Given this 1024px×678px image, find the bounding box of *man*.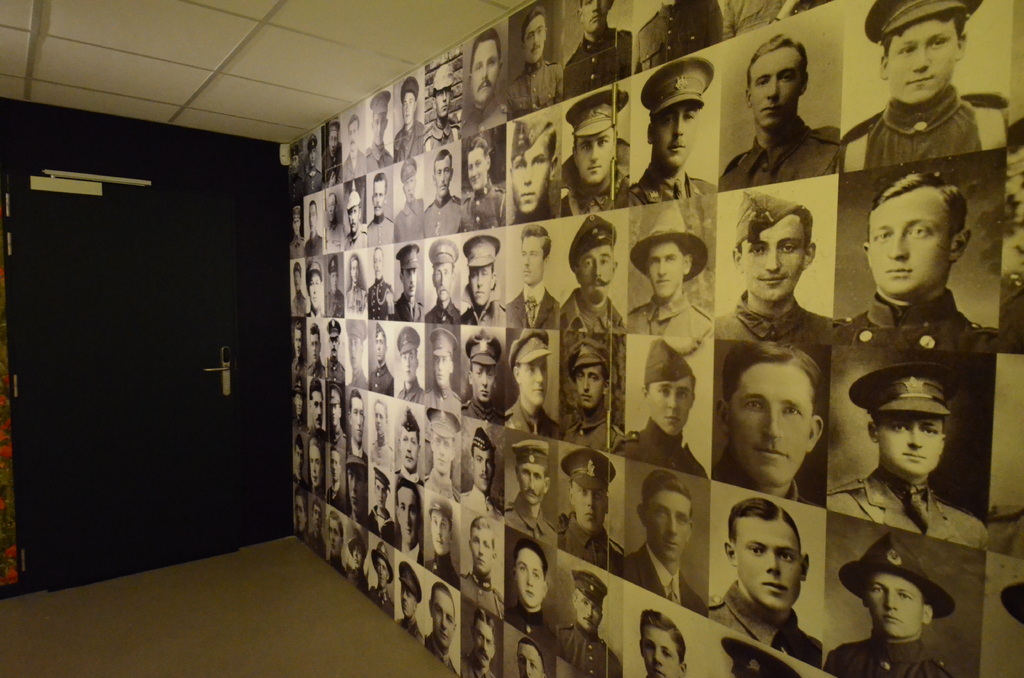
locate(630, 60, 714, 209).
